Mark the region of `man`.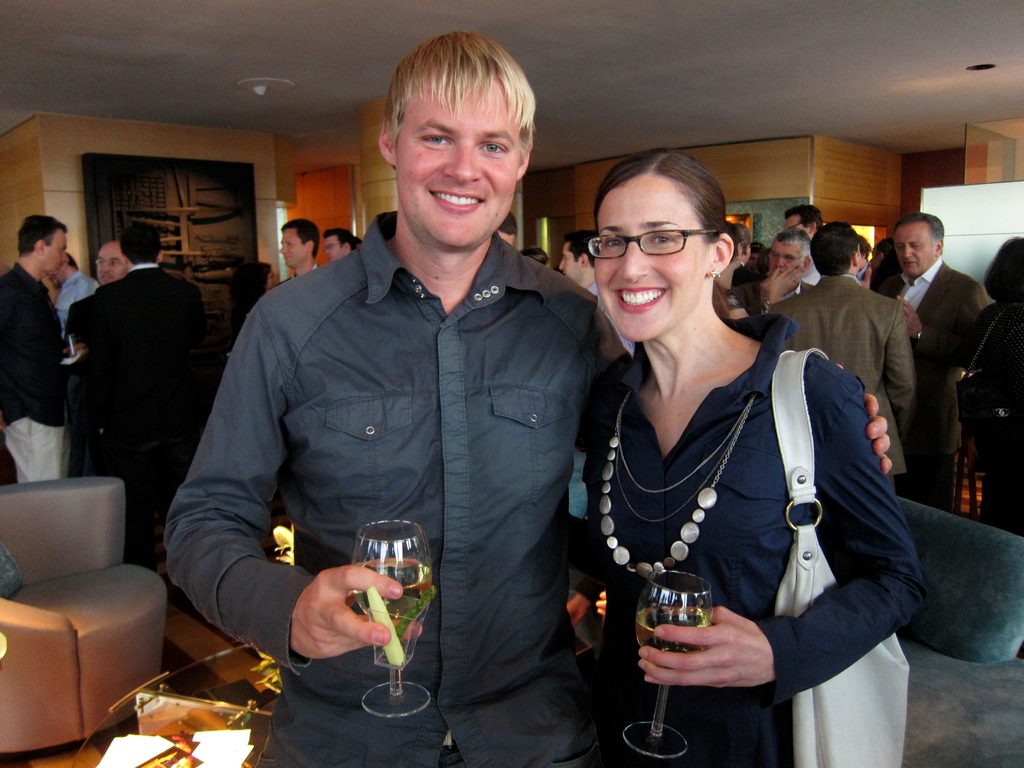
Region: detection(95, 240, 133, 289).
